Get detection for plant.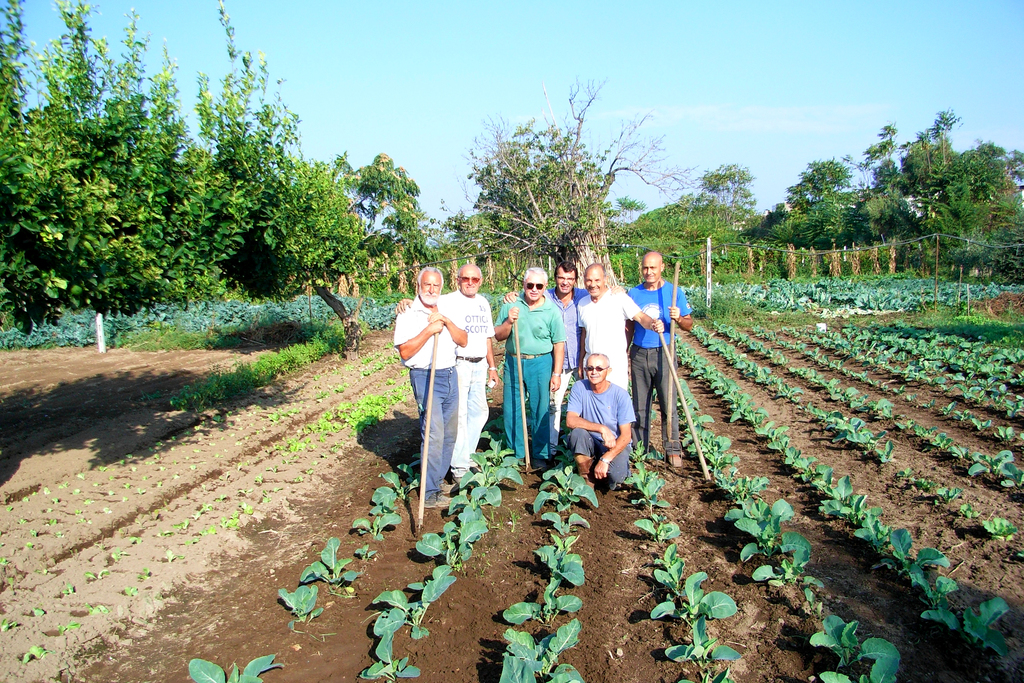
Detection: 269 464 280 477.
